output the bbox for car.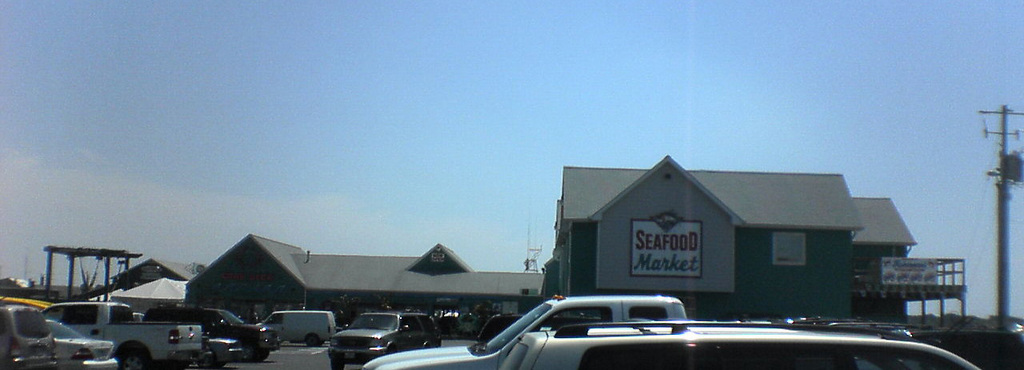
pyautogui.locateOnScreen(0, 305, 58, 369).
